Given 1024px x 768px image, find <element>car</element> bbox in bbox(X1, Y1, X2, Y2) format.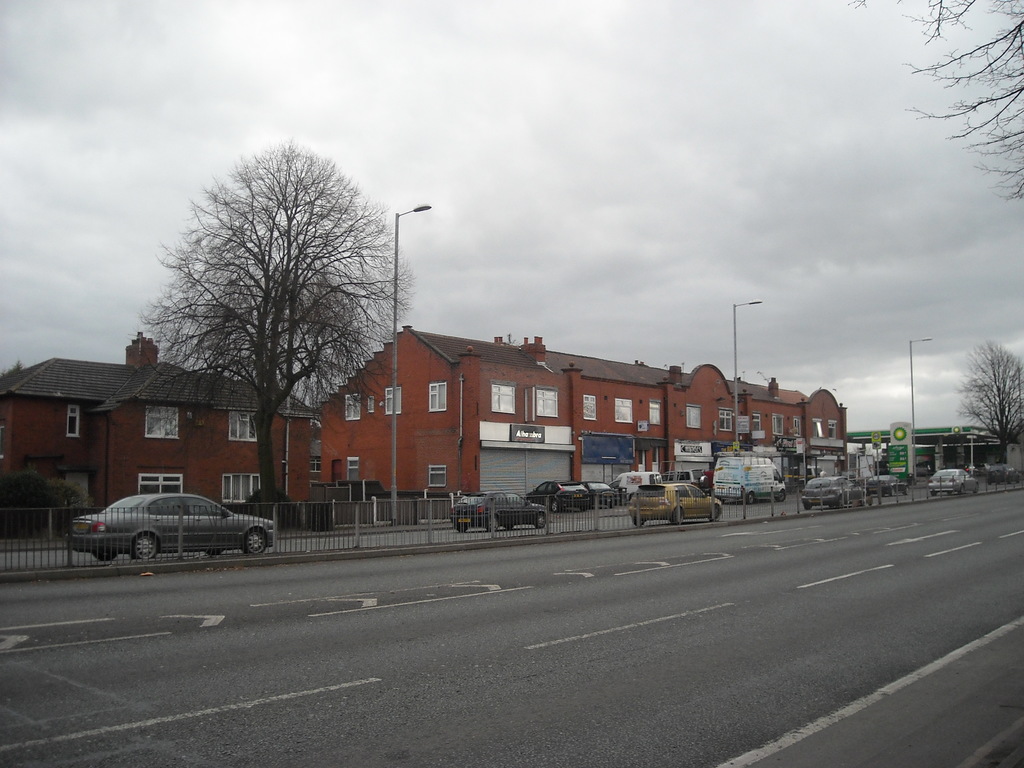
bbox(532, 481, 595, 509).
